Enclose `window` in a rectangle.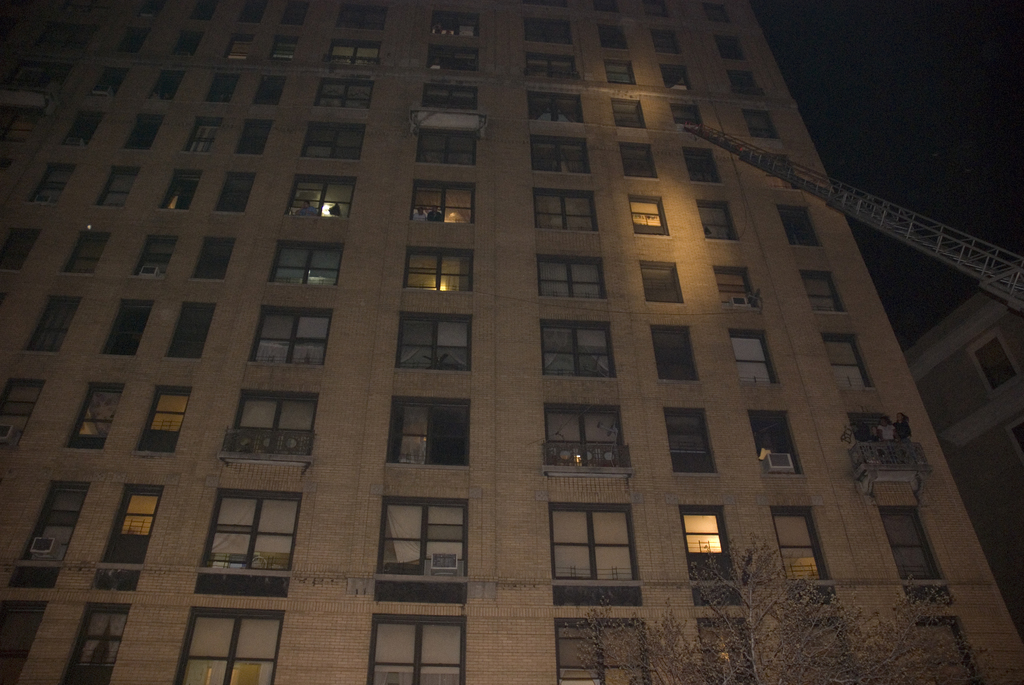
left=970, top=333, right=1014, bottom=403.
